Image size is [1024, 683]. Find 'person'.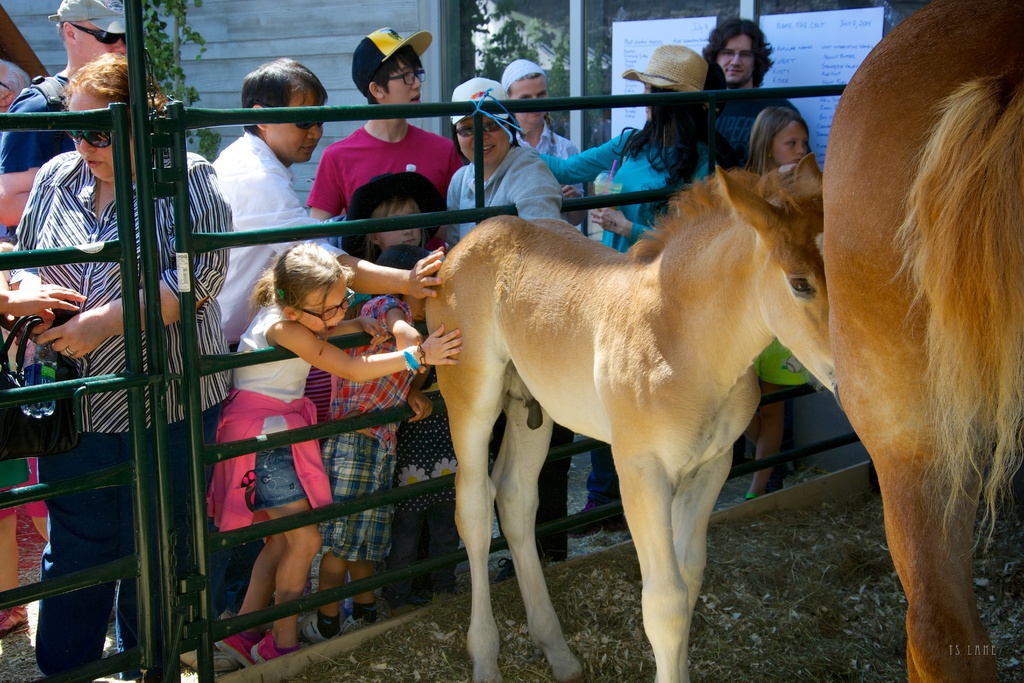
pyautogui.locateOnScreen(1, 53, 229, 682).
